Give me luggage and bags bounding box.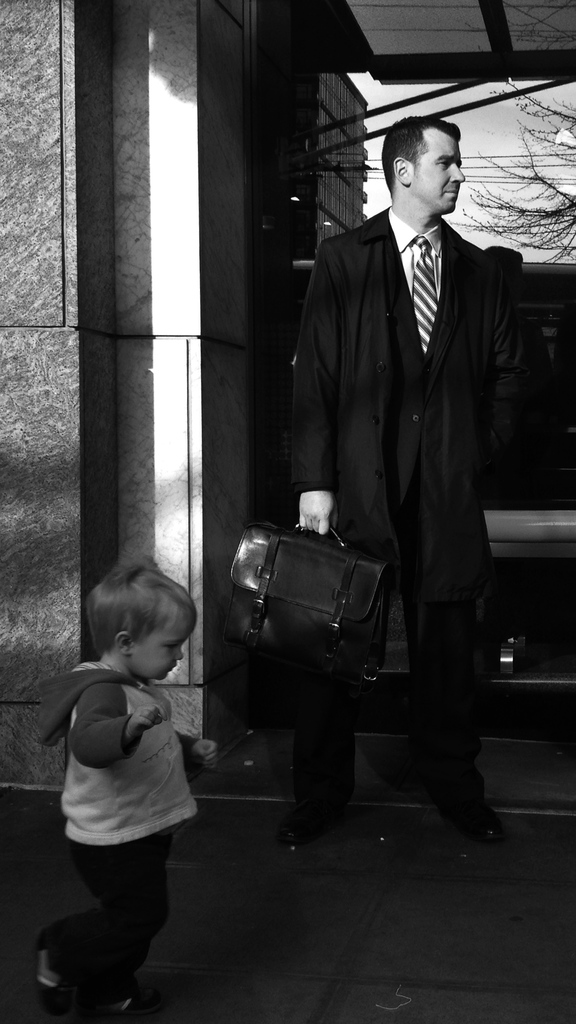
{"x1": 215, "y1": 513, "x2": 390, "y2": 704}.
